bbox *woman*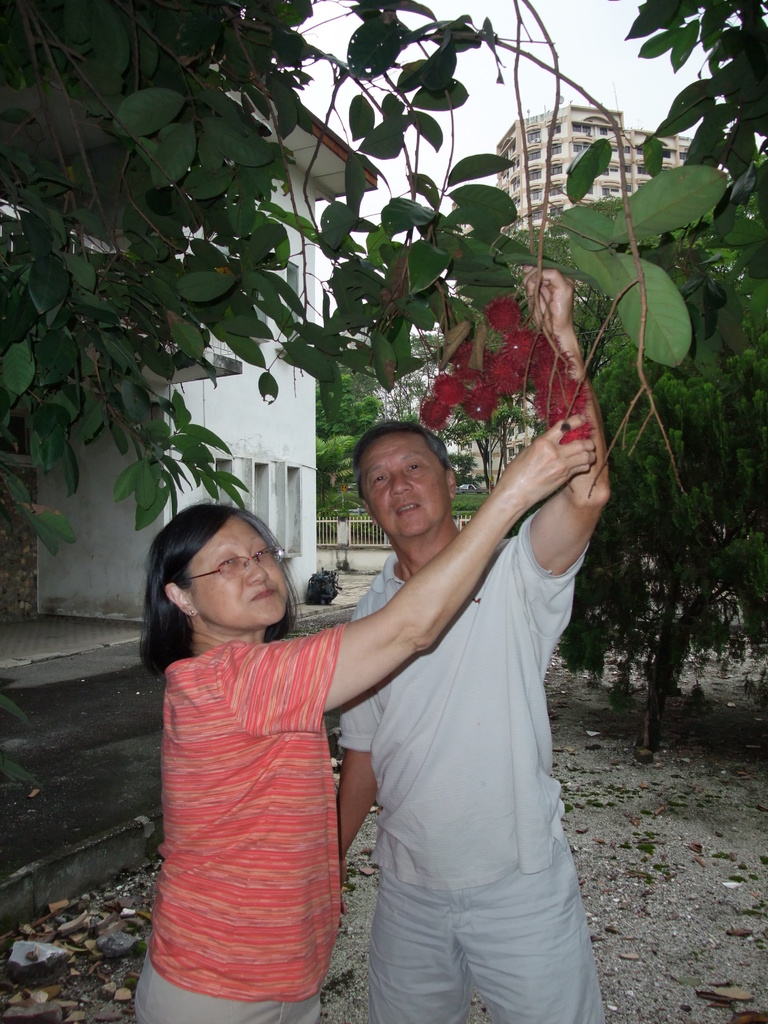
(238, 364, 577, 1016)
